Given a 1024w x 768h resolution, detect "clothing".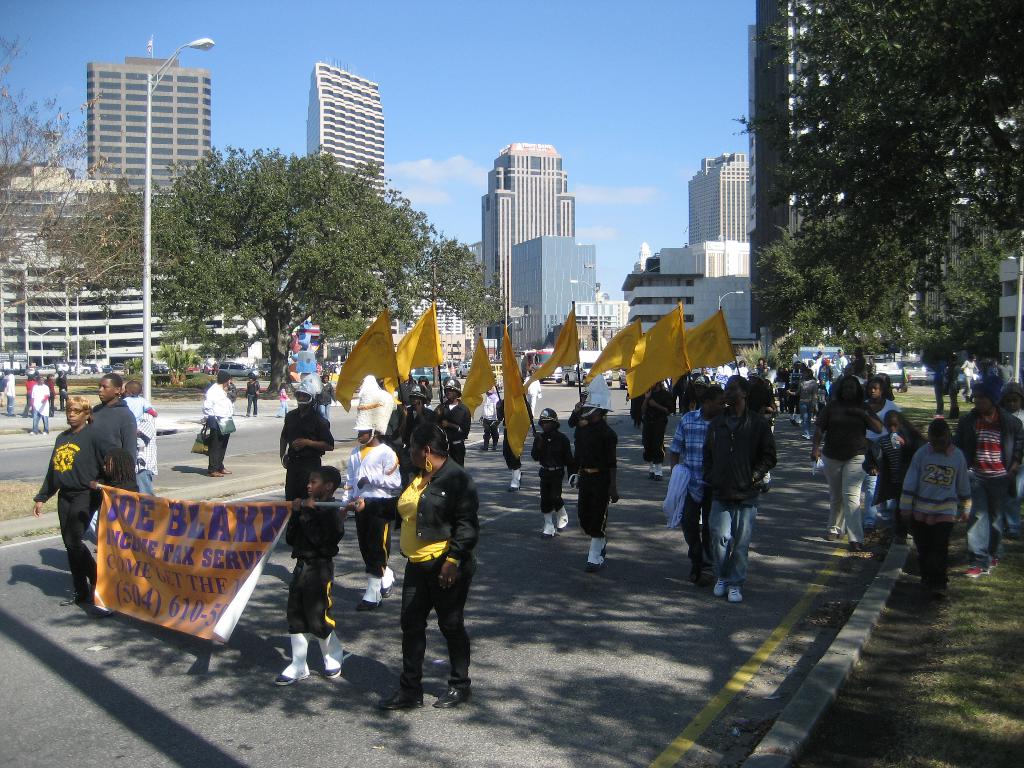
rect(276, 394, 285, 415).
